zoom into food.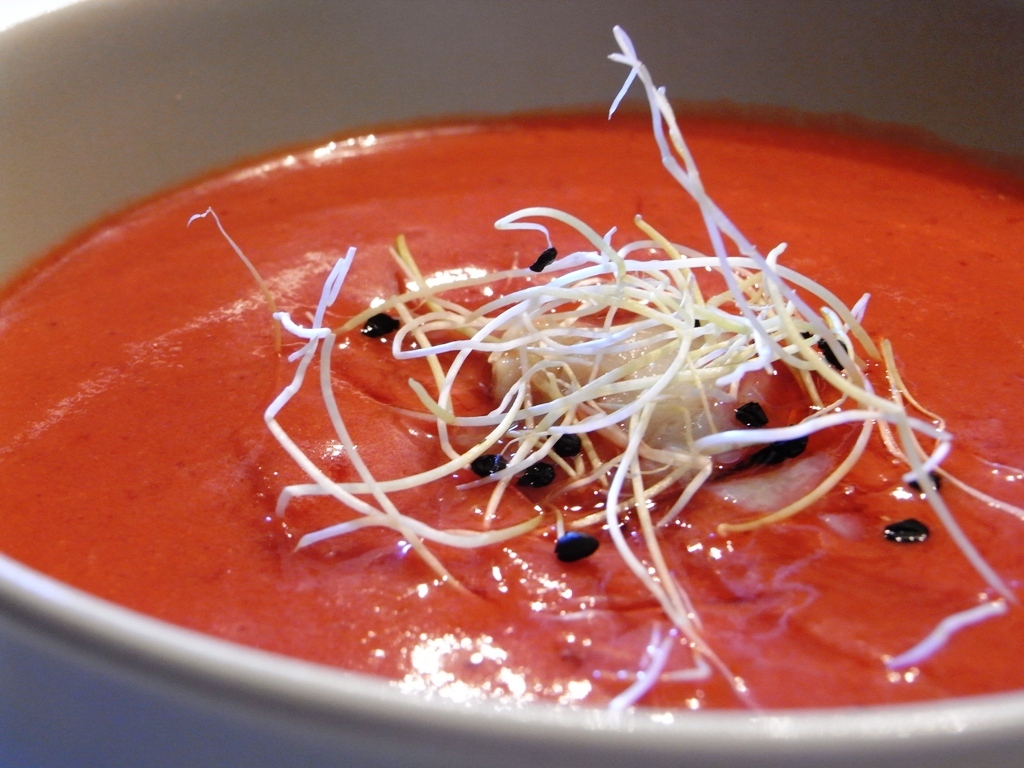
Zoom target: [left=1007, top=150, right=1023, bottom=642].
